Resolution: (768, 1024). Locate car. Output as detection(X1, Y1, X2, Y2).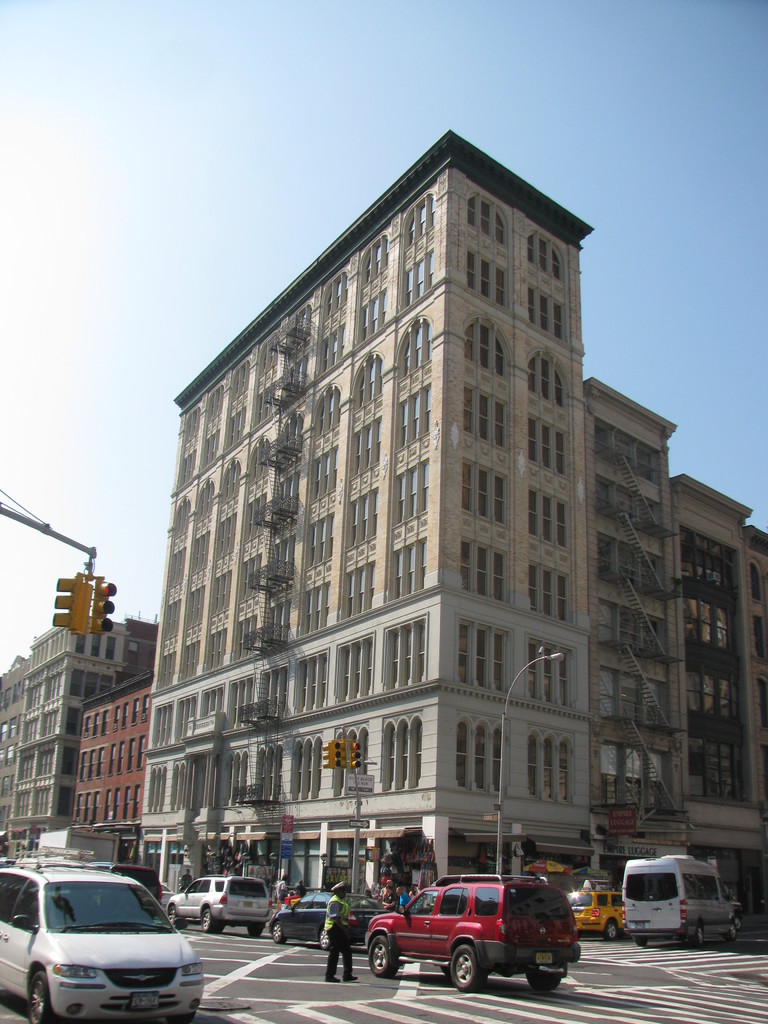
detection(354, 877, 580, 987).
